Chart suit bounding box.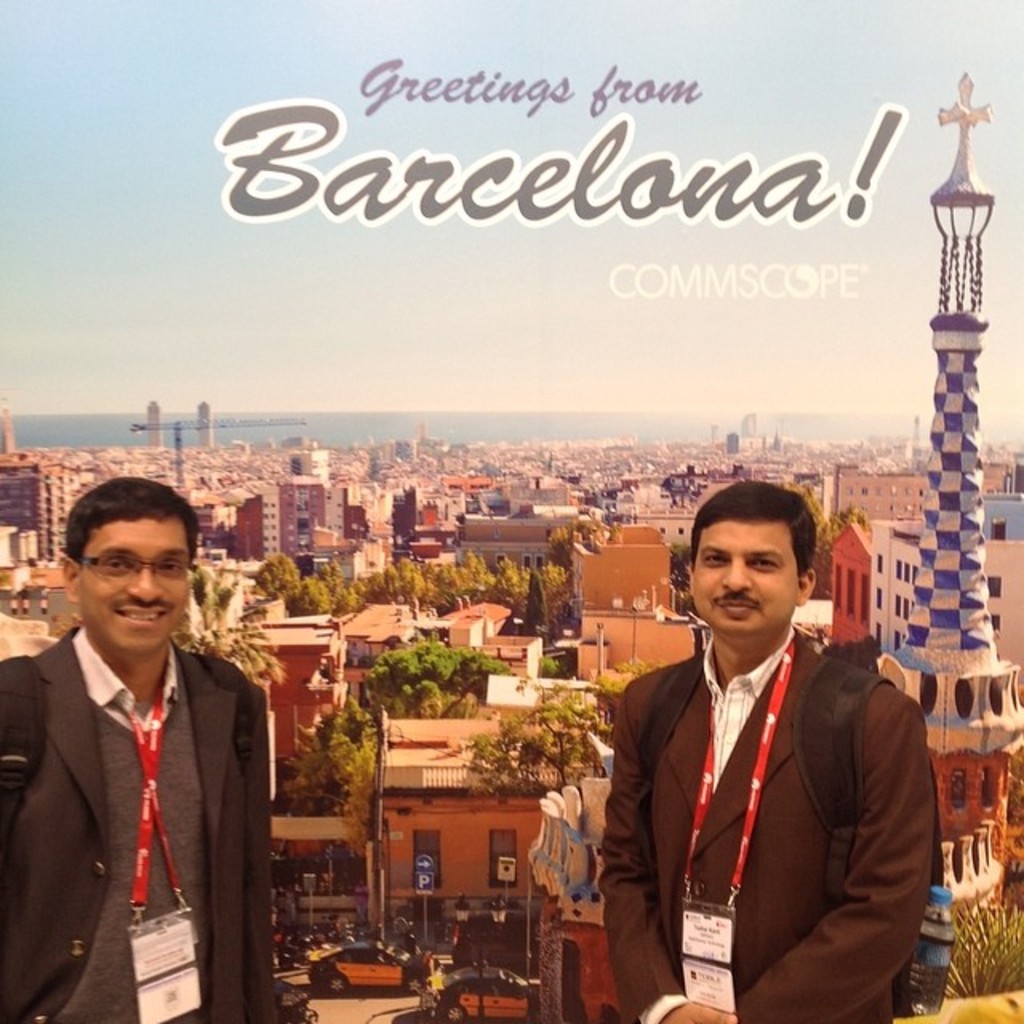
Charted: bbox(8, 541, 283, 1002).
